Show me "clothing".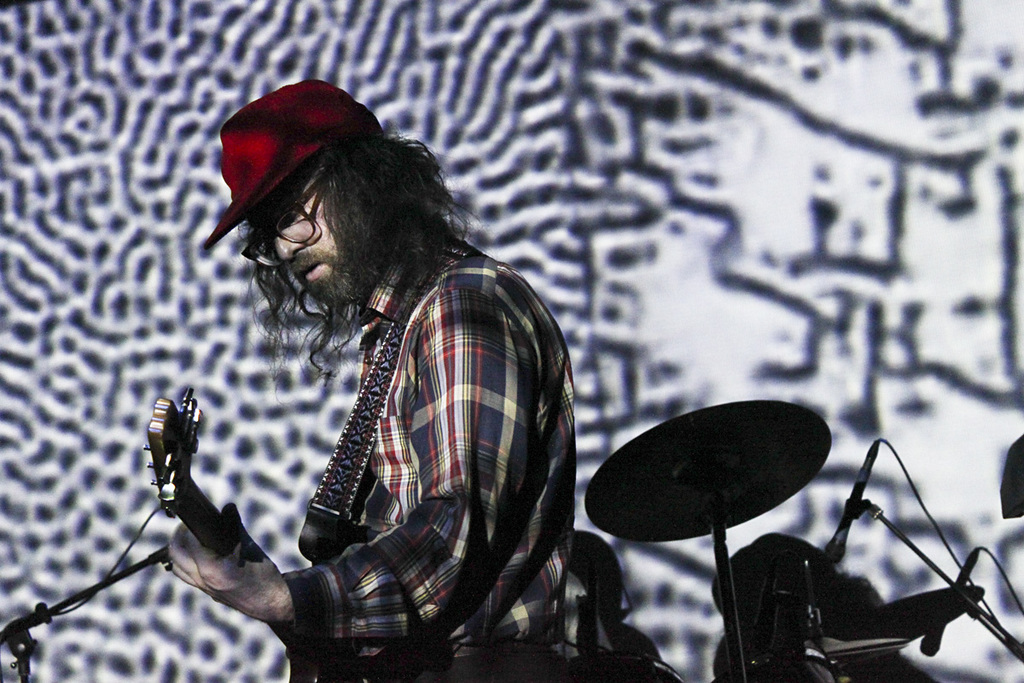
"clothing" is here: 174,192,579,656.
